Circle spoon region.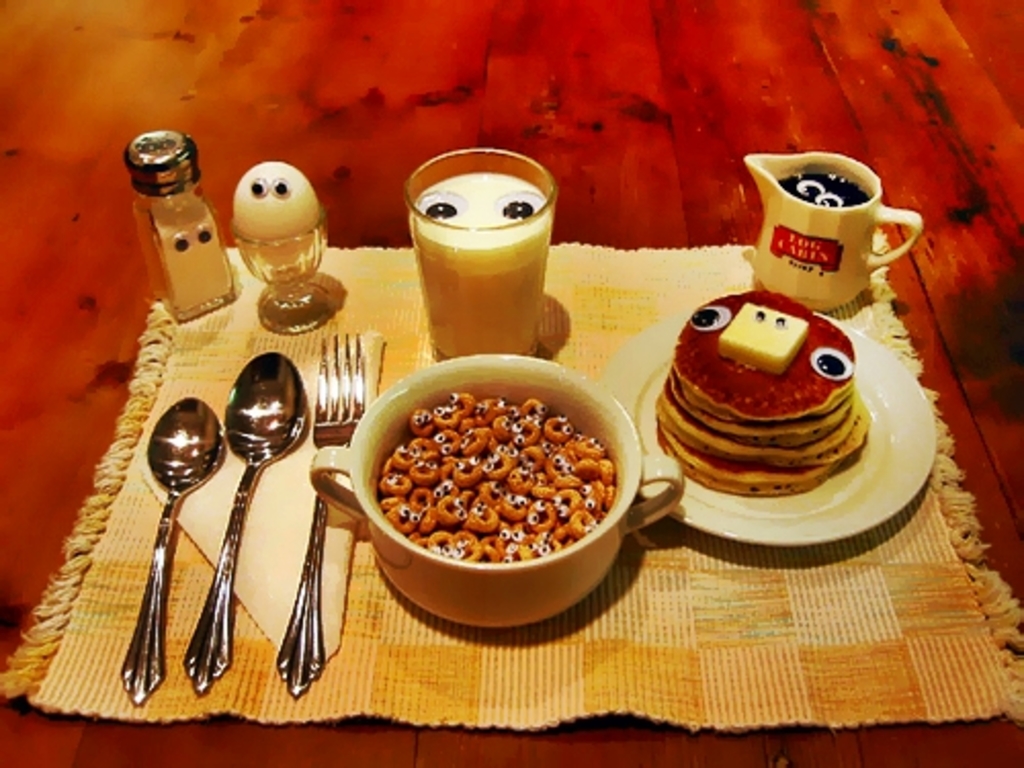
Region: l=117, t=393, r=223, b=700.
